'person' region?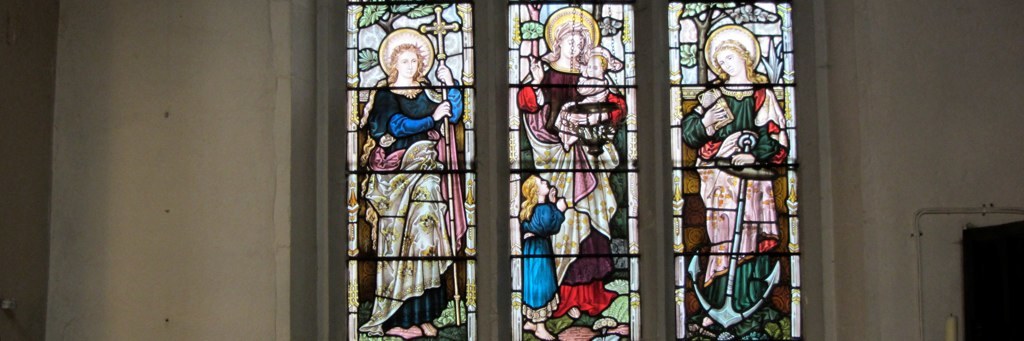
select_region(580, 53, 606, 140)
